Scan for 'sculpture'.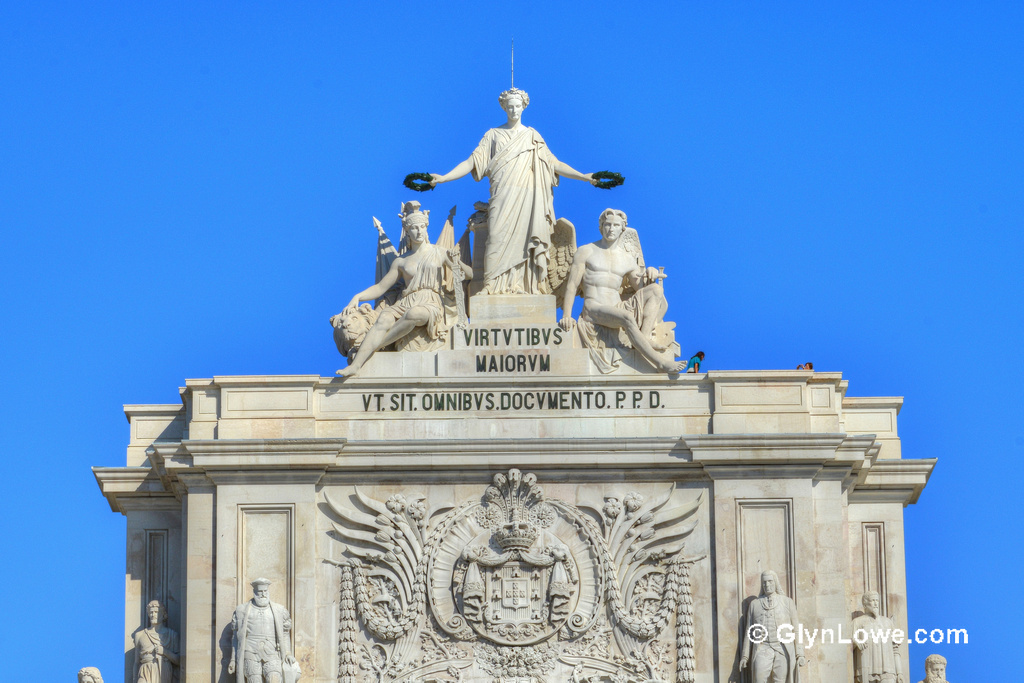
Scan result: 74, 663, 110, 682.
